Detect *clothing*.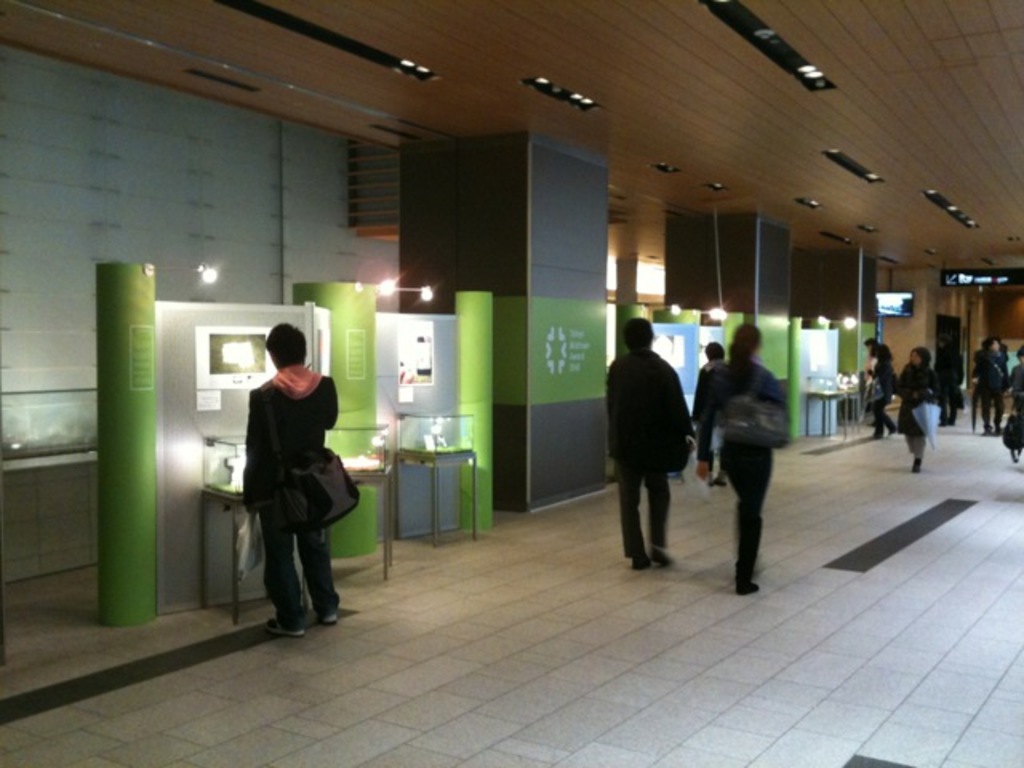
Detected at crop(606, 352, 693, 555).
